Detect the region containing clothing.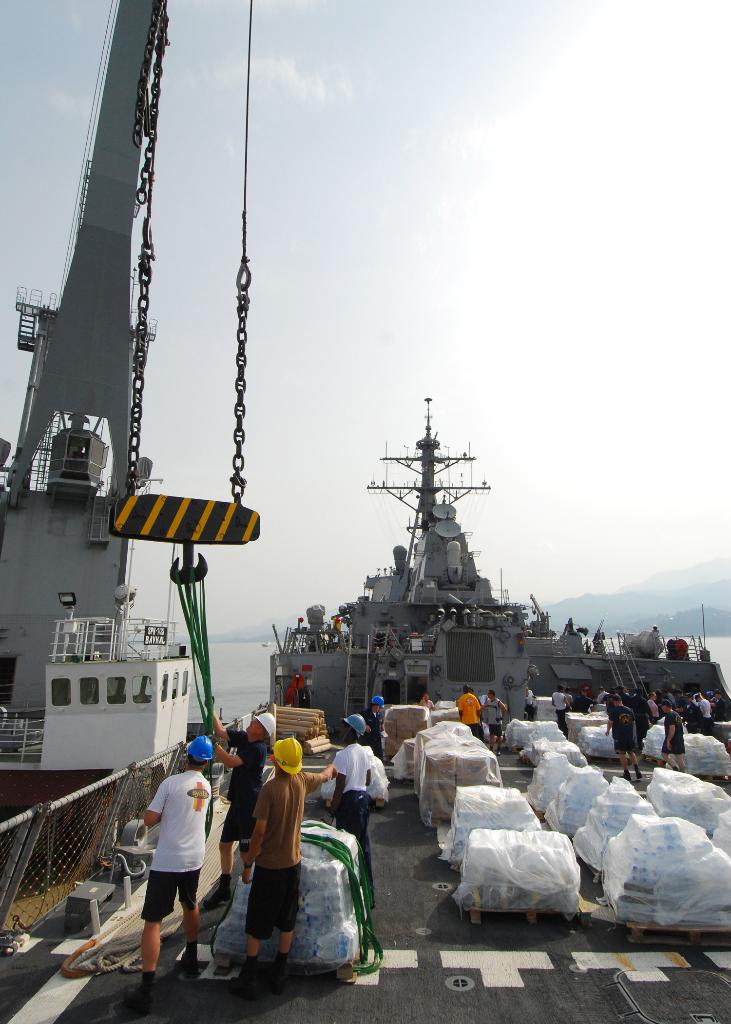
{"x1": 358, "y1": 708, "x2": 383, "y2": 760}.
